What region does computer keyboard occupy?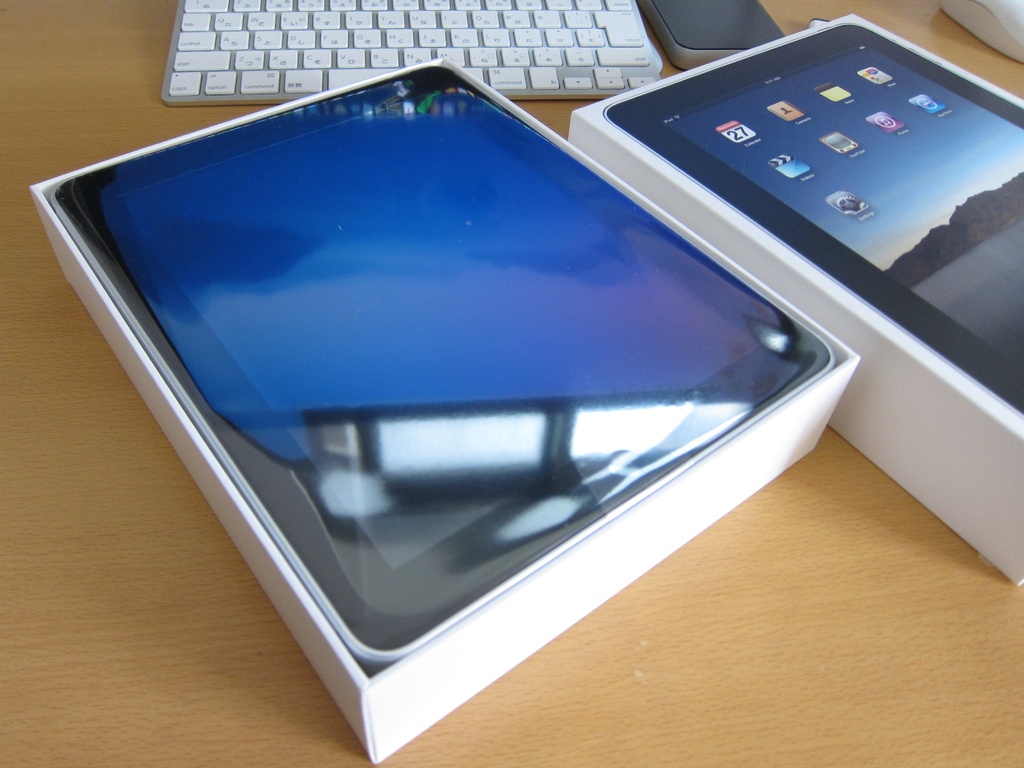
(left=159, top=0, right=662, bottom=106).
